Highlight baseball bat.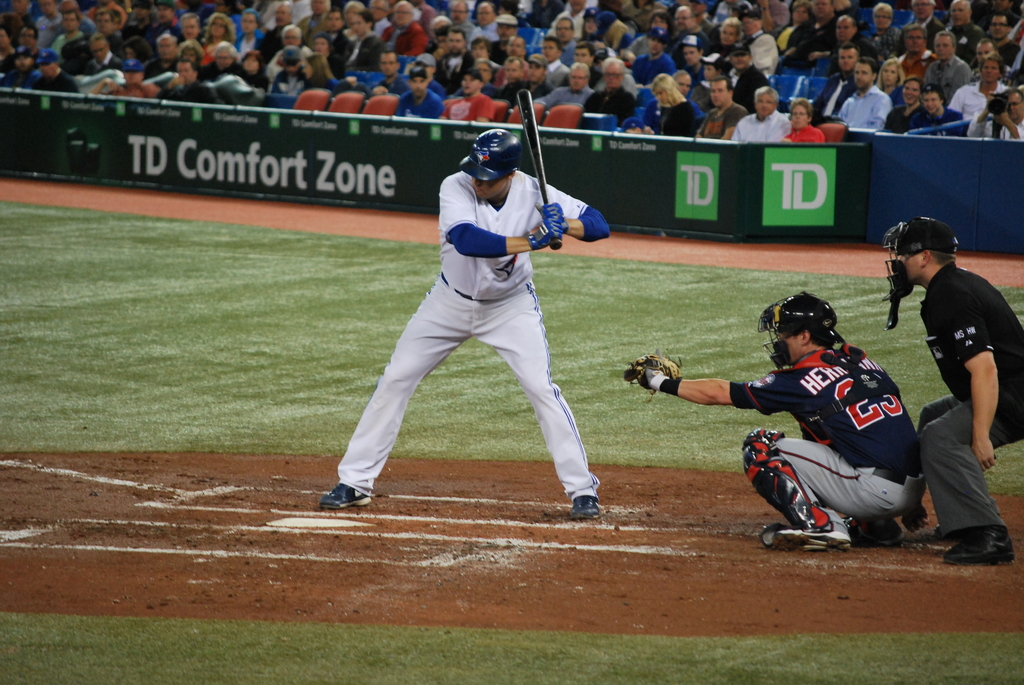
Highlighted region: x1=516 y1=89 x2=565 y2=250.
